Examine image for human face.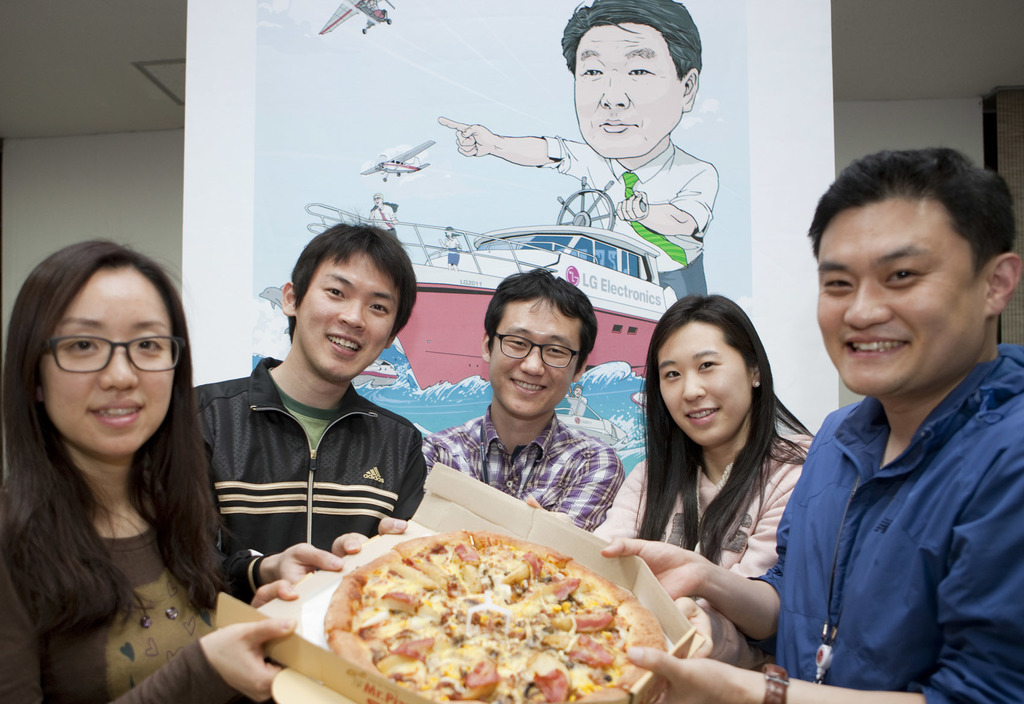
Examination result: region(575, 25, 680, 160).
